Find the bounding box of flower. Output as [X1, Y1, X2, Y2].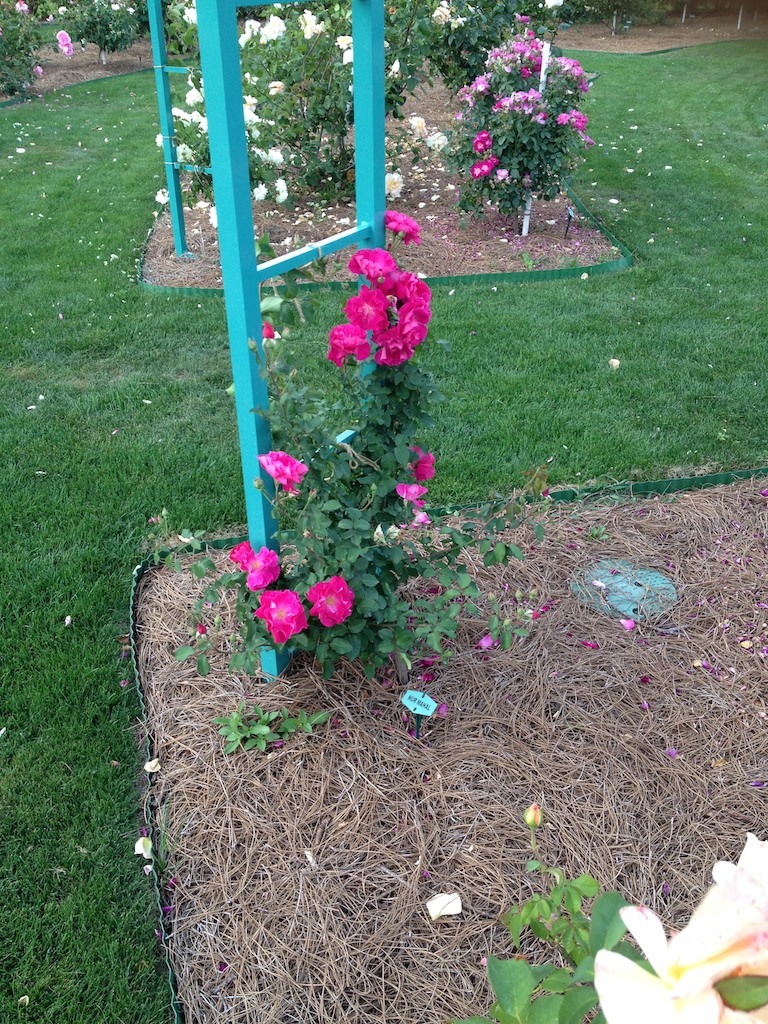
[593, 833, 767, 1023].
